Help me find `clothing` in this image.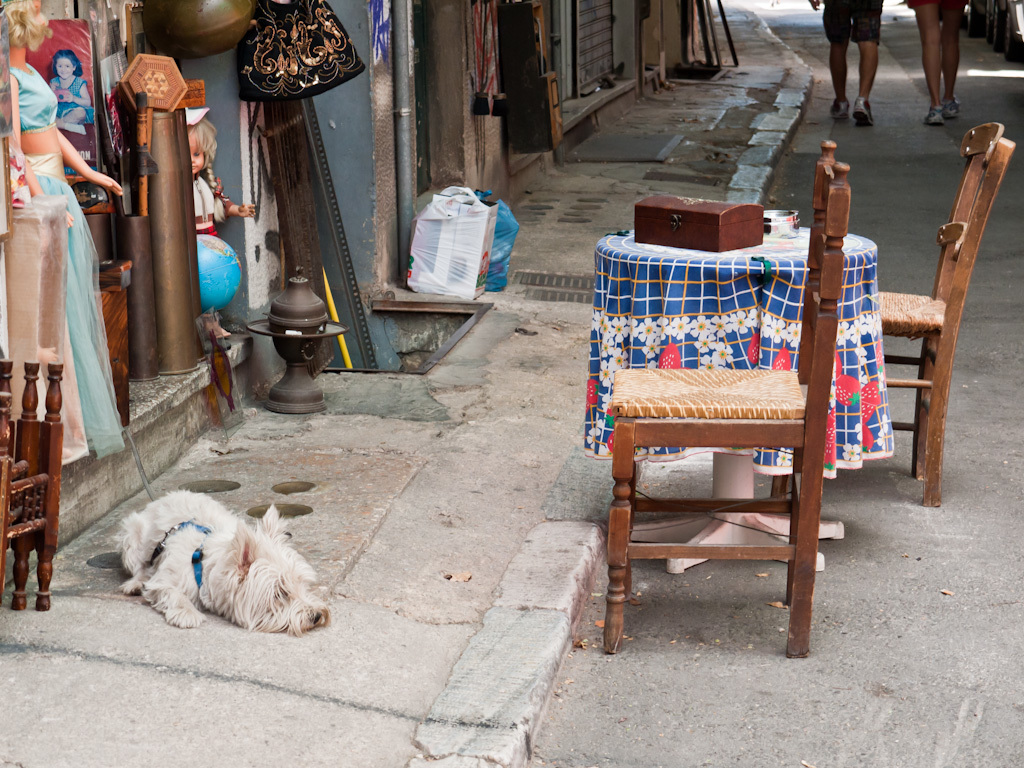
Found it: [left=0, top=60, right=126, bottom=459].
